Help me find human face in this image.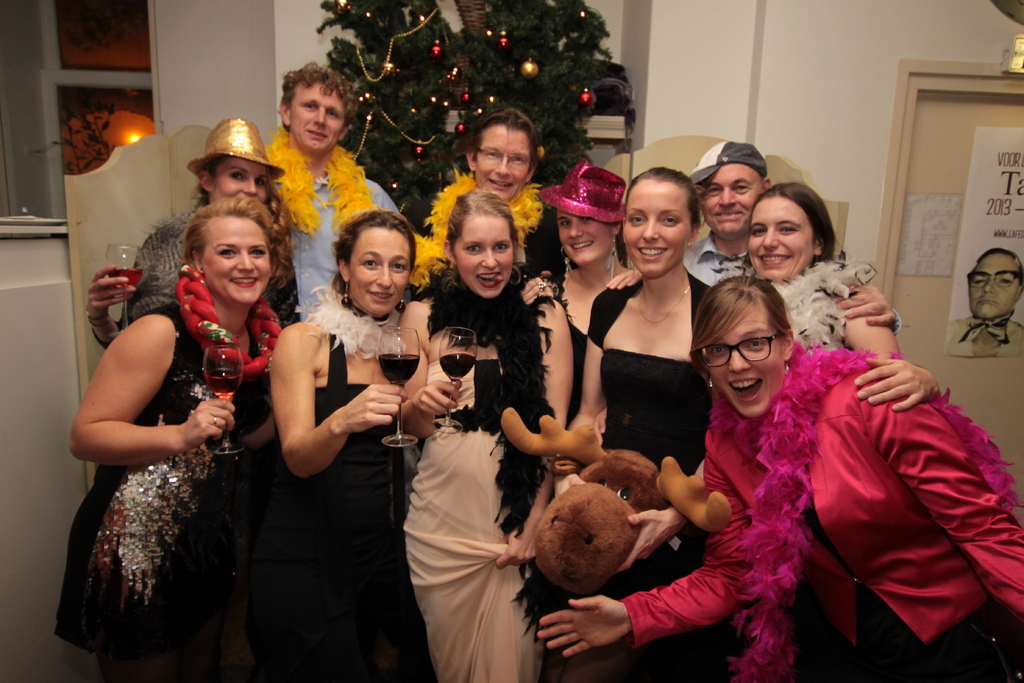
Found it: <region>217, 161, 269, 206</region>.
